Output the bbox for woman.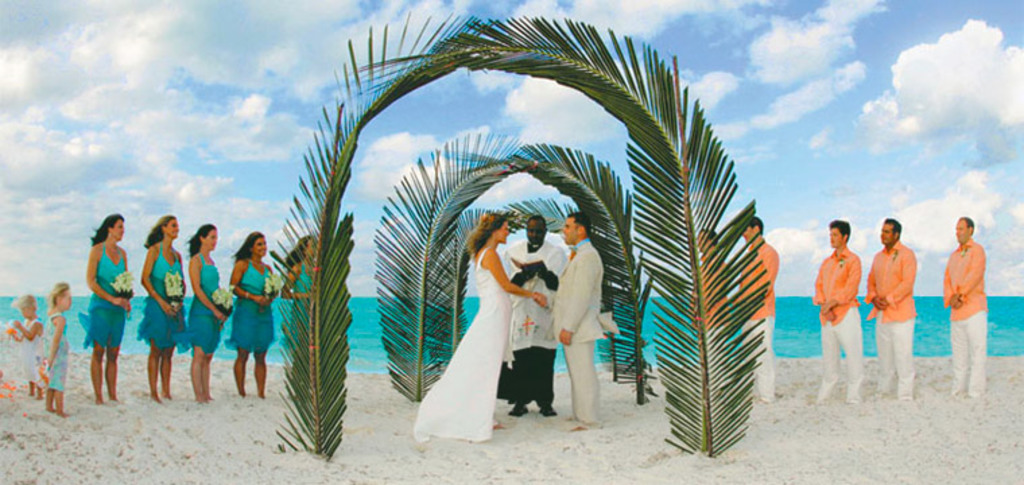
bbox=[410, 210, 544, 439].
